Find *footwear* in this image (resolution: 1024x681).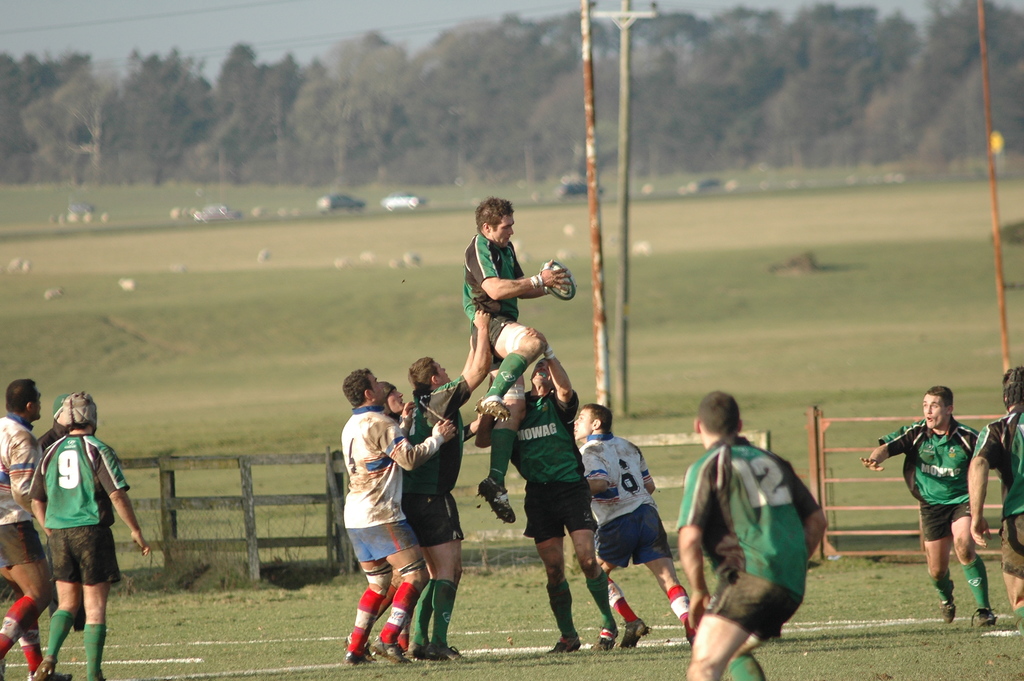
crop(410, 644, 446, 660).
